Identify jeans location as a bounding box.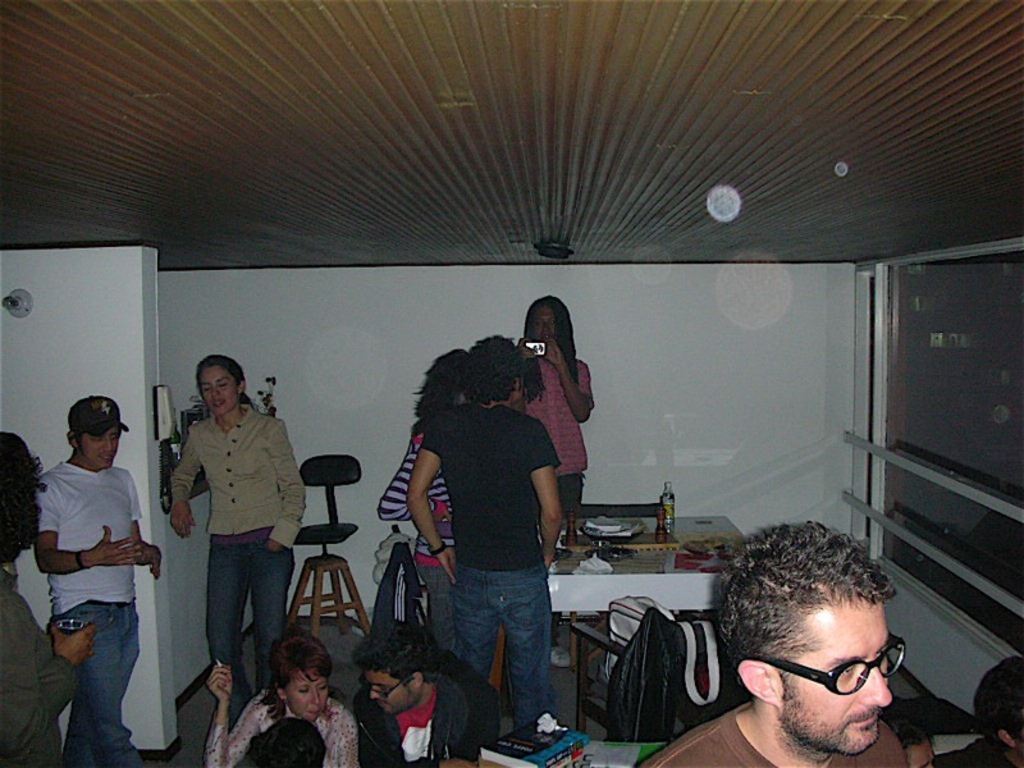
[left=170, top=515, right=287, bottom=708].
